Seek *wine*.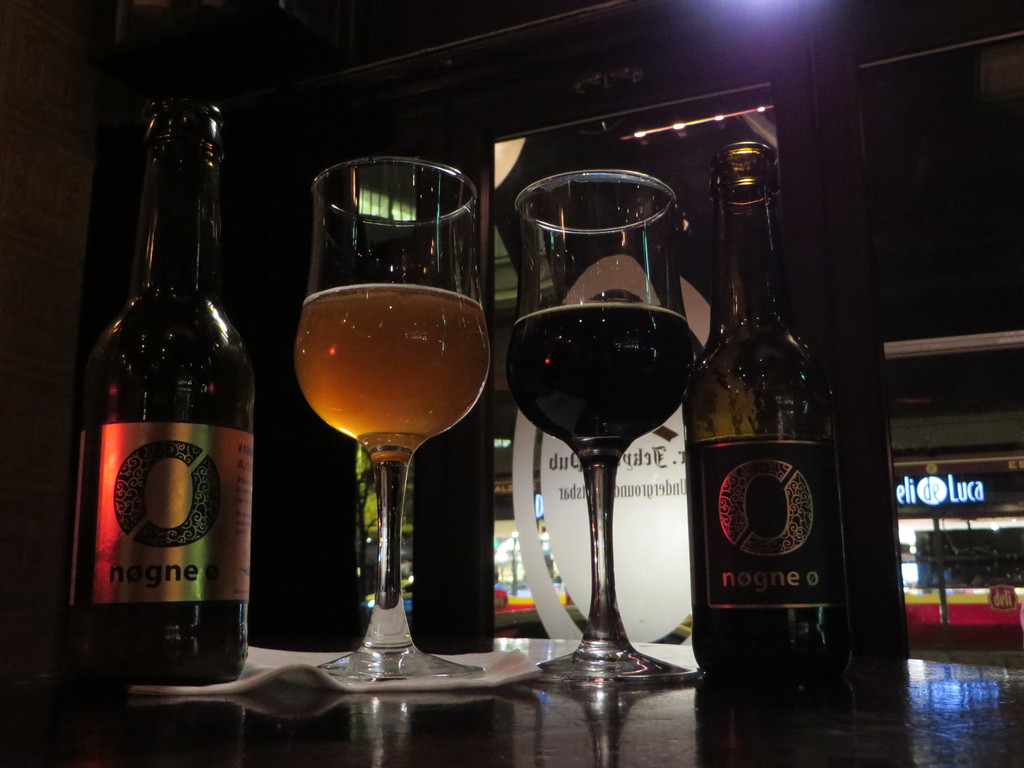
bbox=(498, 301, 690, 452).
